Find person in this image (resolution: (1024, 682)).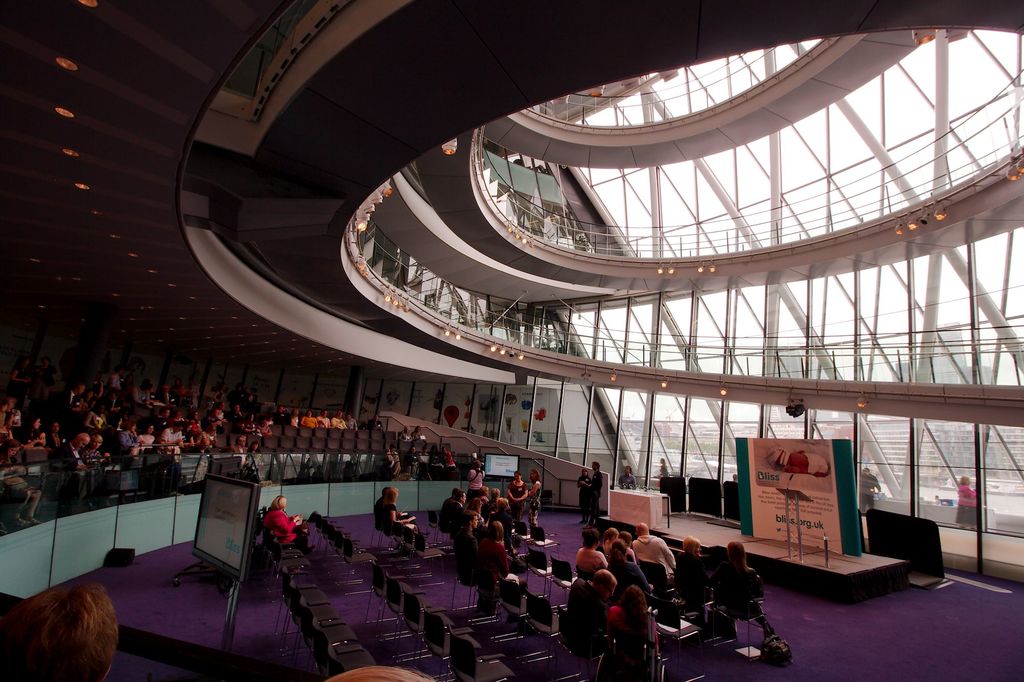
<region>620, 468, 637, 489</region>.
